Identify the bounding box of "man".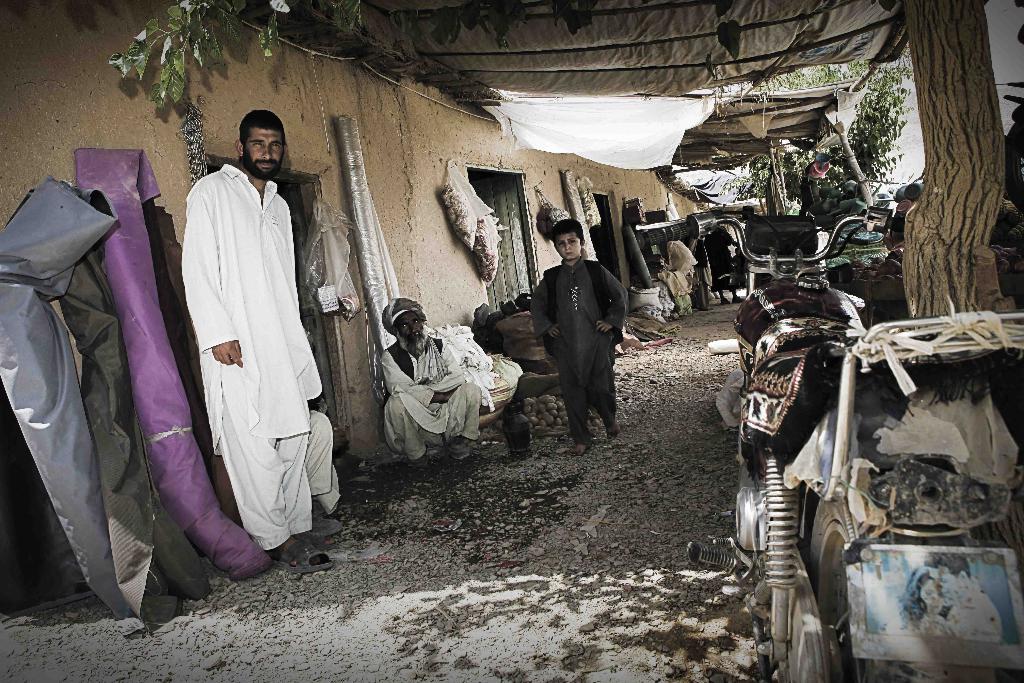
162 96 327 585.
